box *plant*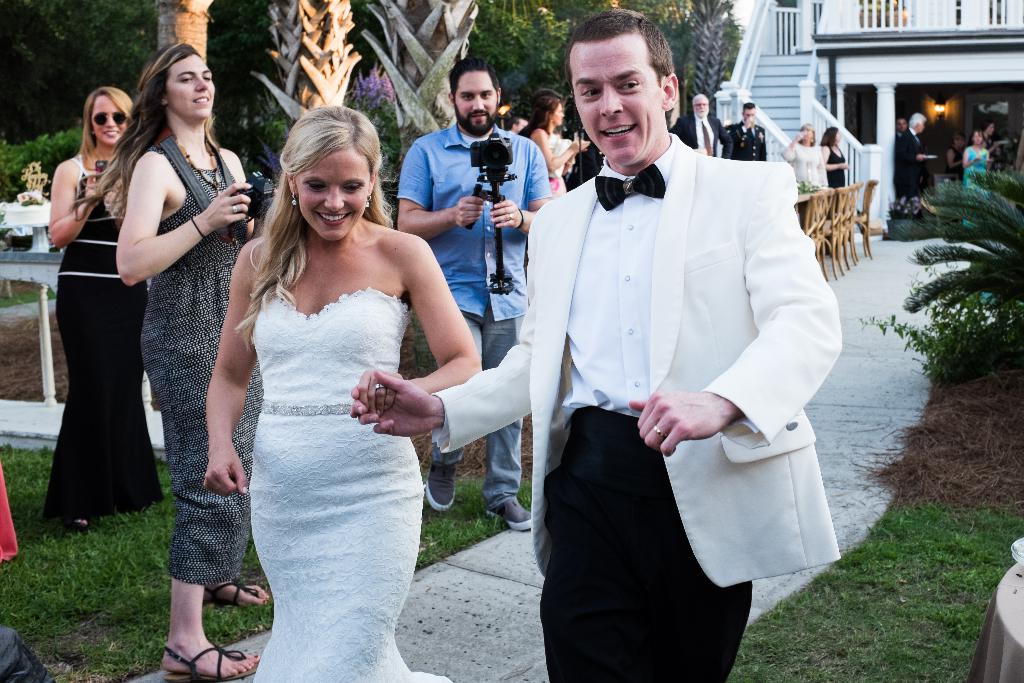
[left=232, top=537, right=273, bottom=593]
